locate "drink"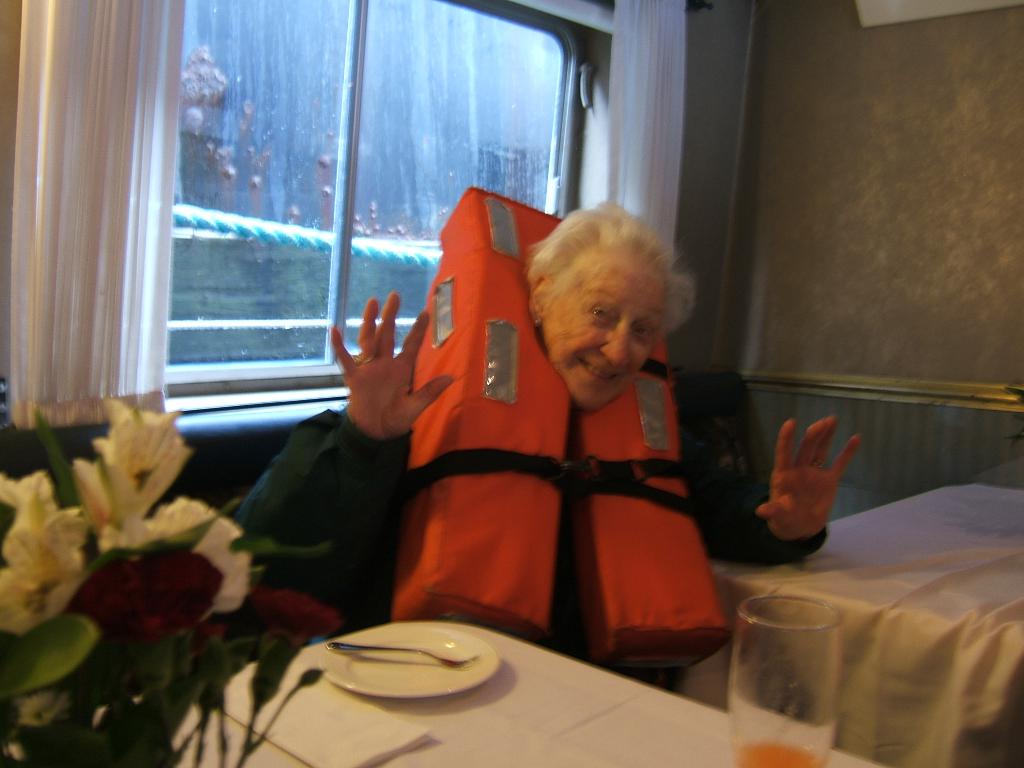
<bbox>739, 739, 817, 767</bbox>
